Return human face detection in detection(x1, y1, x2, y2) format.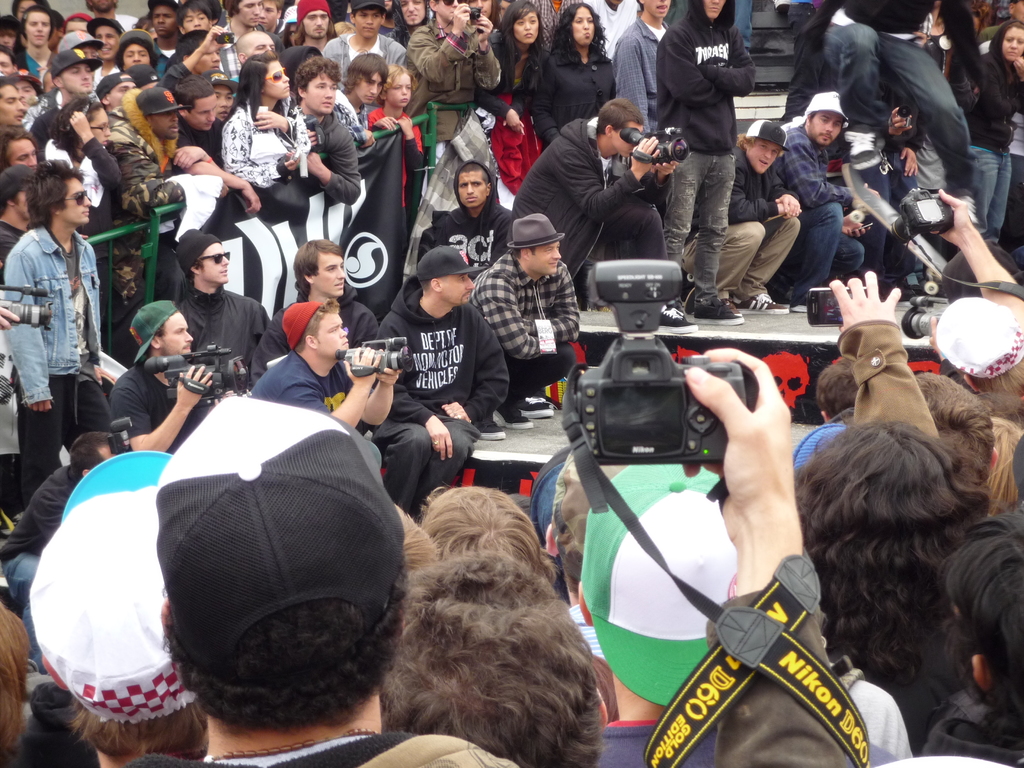
detection(91, 0, 116, 13).
